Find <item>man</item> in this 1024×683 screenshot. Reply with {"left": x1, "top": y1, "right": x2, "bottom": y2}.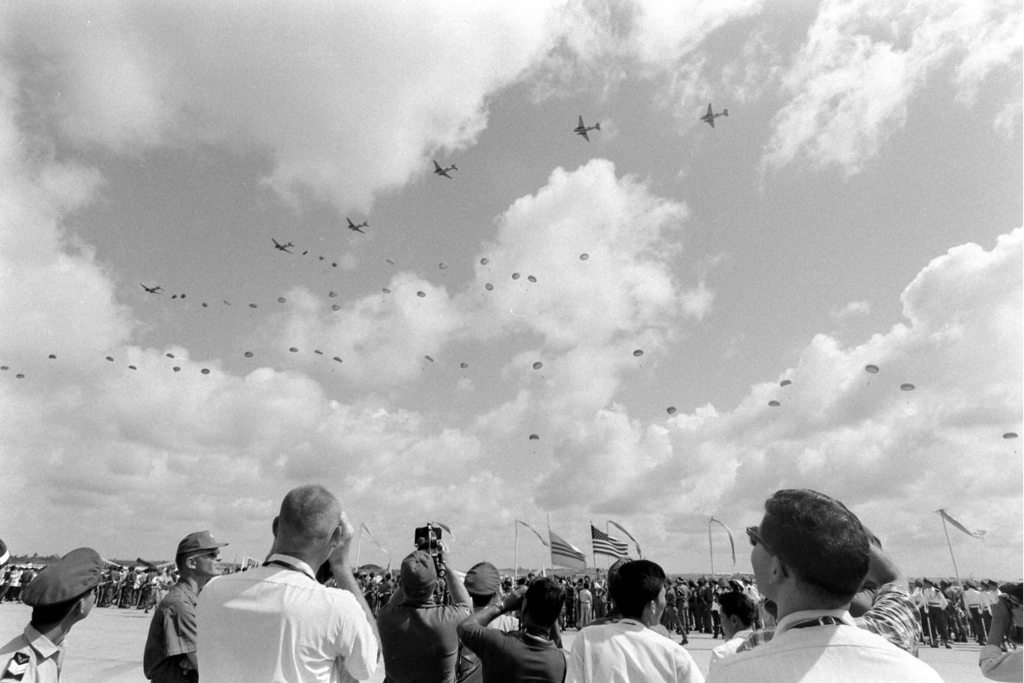
{"left": 458, "top": 580, "right": 566, "bottom": 682}.
